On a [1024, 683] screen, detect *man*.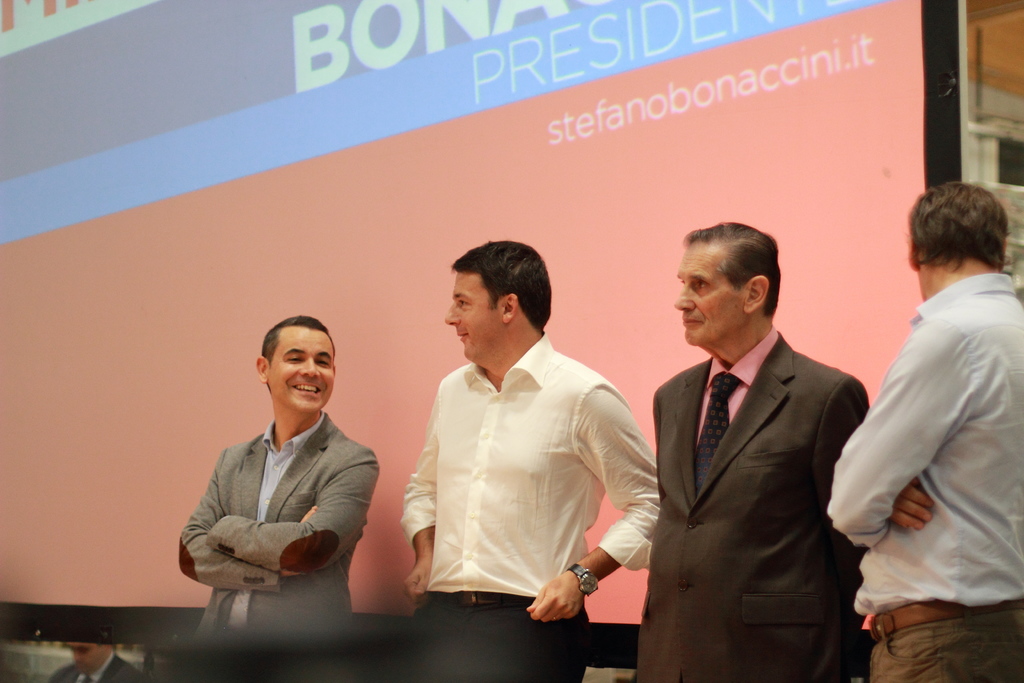
<box>180,318,378,638</box>.
